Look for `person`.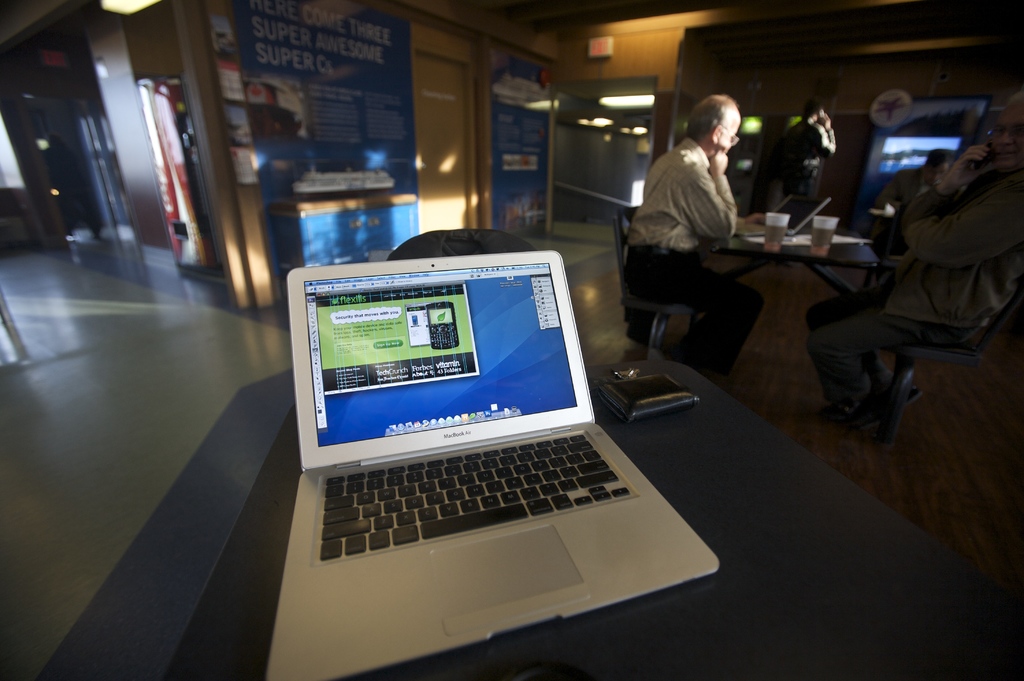
Found: (803, 85, 1023, 432).
